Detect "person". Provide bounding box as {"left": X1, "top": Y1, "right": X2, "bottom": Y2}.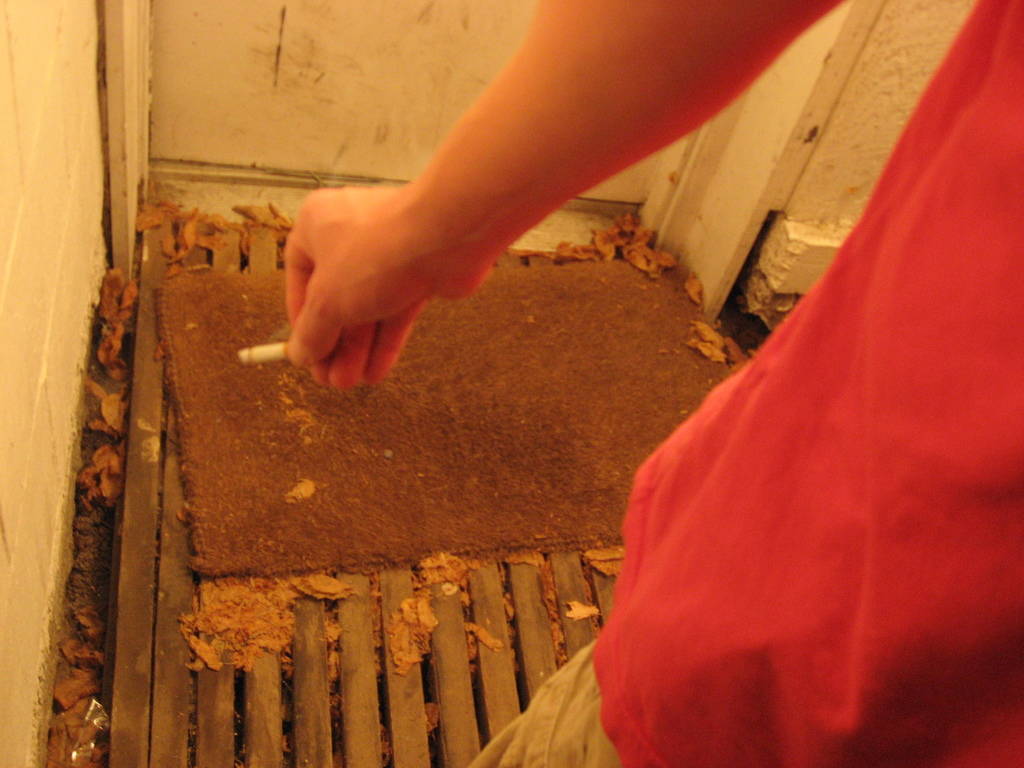
{"left": 287, "top": 0, "right": 1023, "bottom": 767}.
